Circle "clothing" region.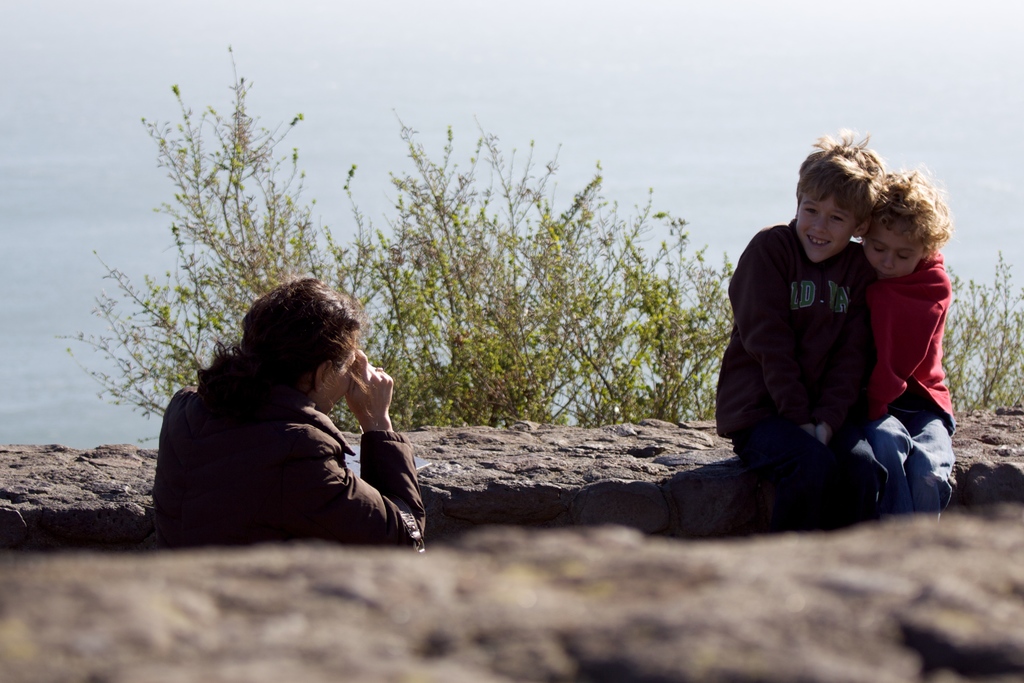
Region: rect(861, 243, 957, 520).
